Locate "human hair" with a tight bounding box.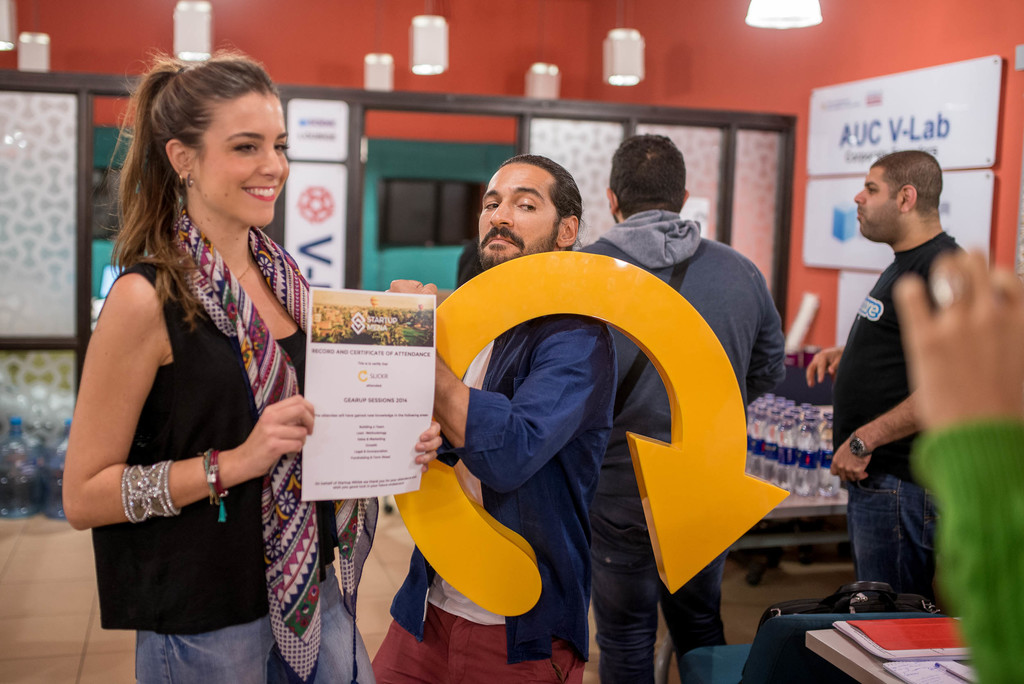
box(871, 149, 945, 216).
